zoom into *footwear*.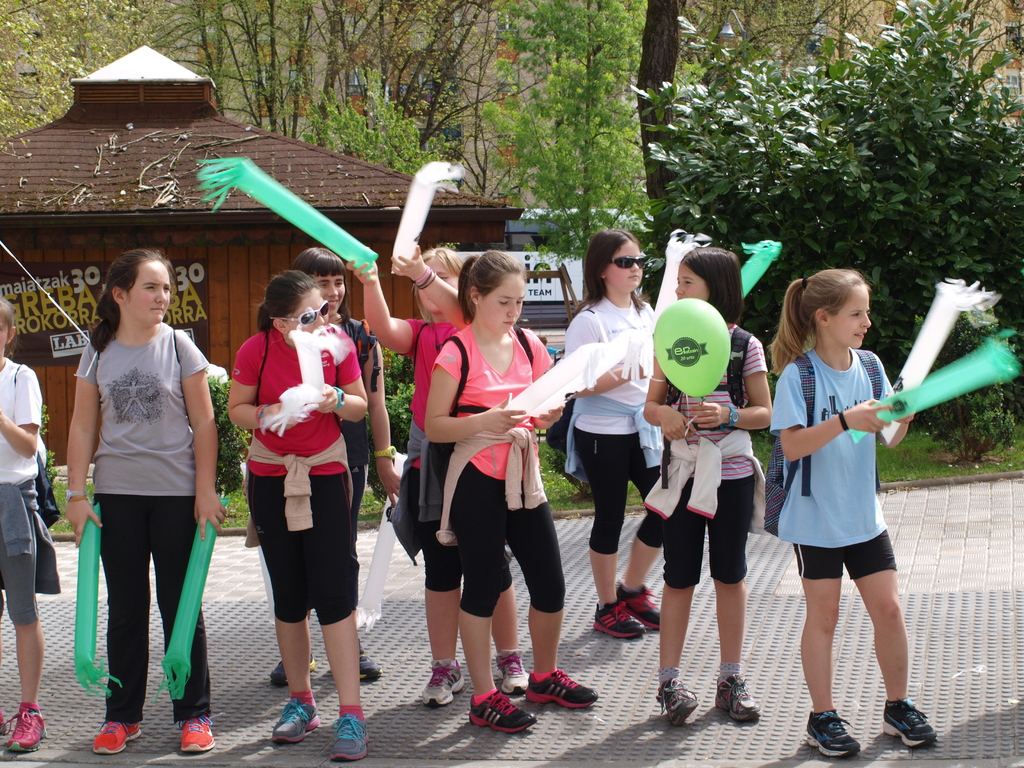
Zoom target: rect(802, 709, 857, 765).
